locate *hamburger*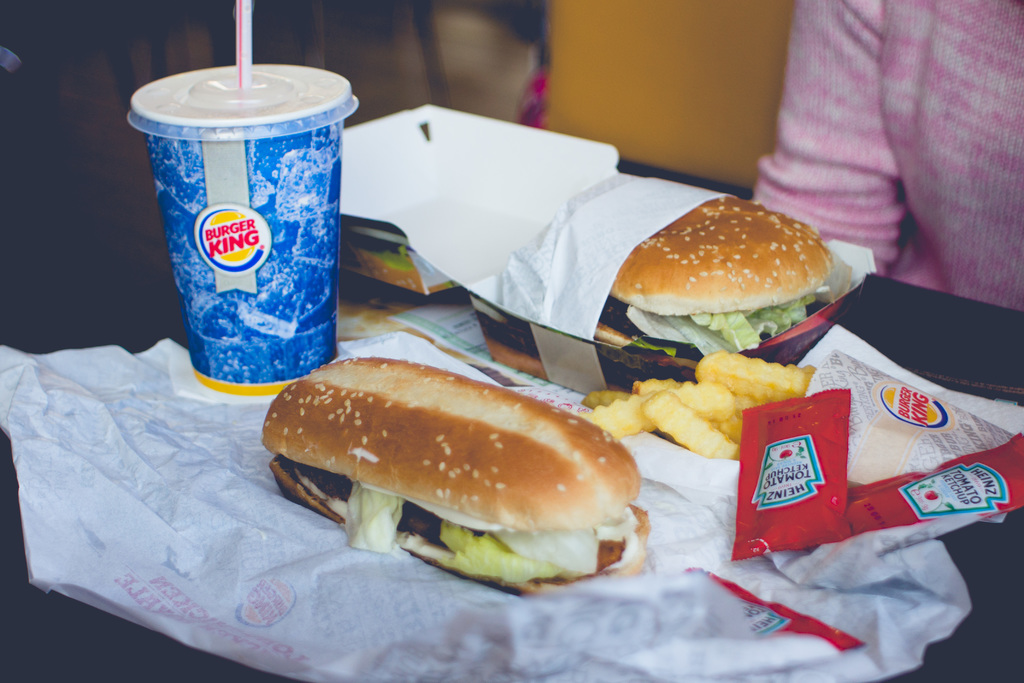
x1=261 y1=356 x2=648 y2=595
